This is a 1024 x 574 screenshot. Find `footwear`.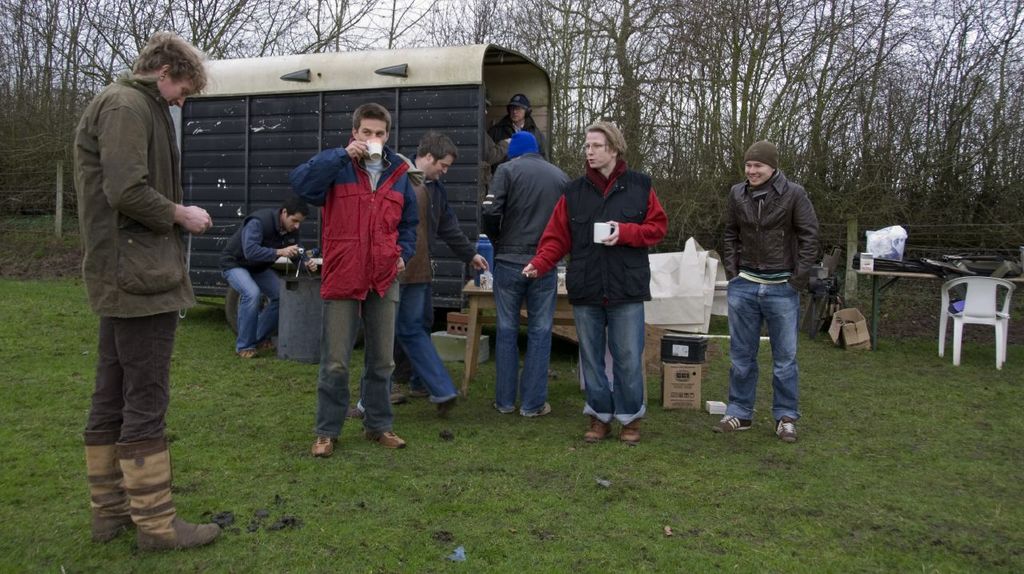
Bounding box: <region>310, 432, 334, 459</region>.
